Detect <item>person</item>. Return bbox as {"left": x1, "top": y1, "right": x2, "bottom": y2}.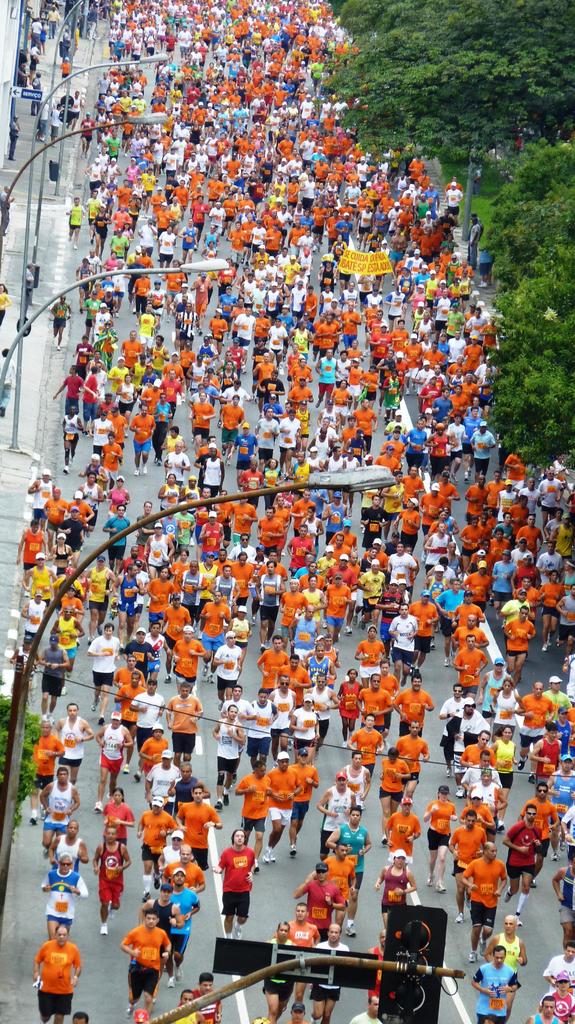
{"left": 495, "top": 678, "right": 521, "bottom": 739}.
